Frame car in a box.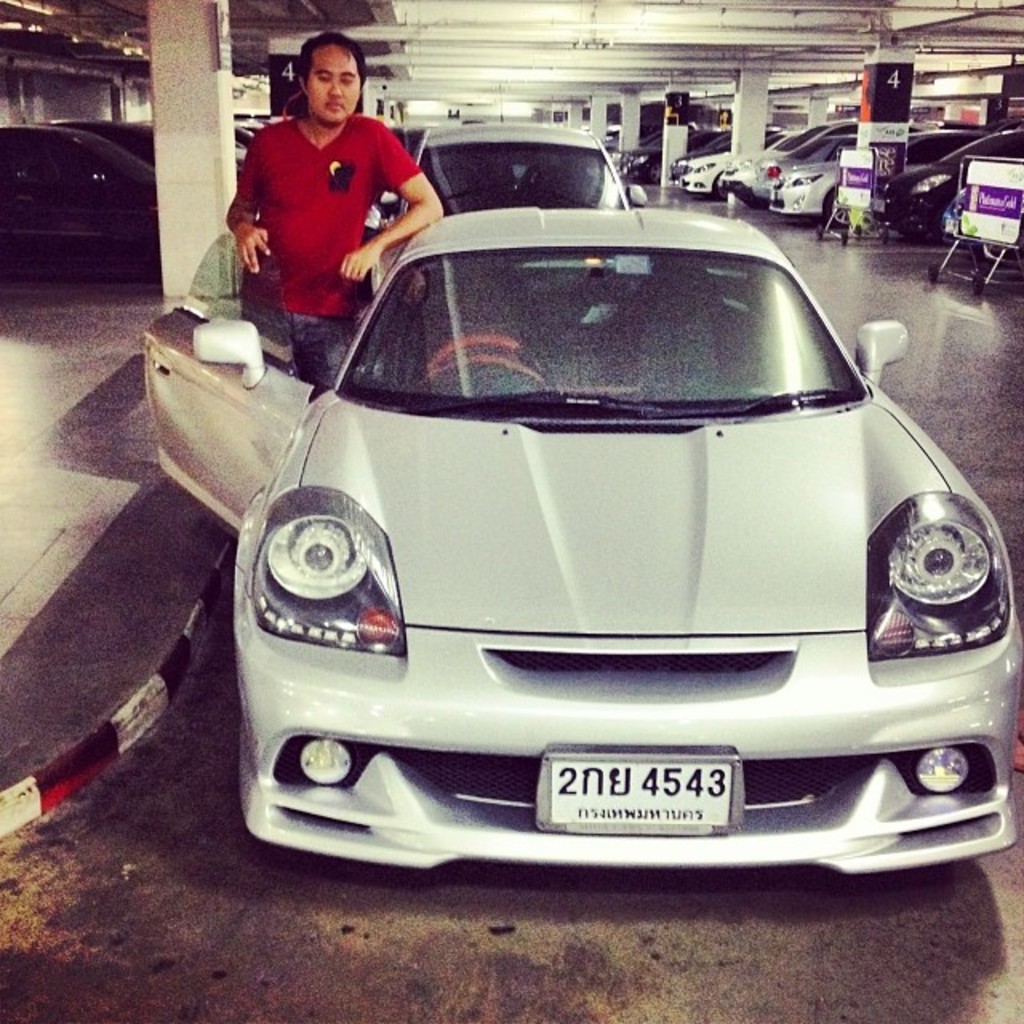
(141,206,1022,842).
